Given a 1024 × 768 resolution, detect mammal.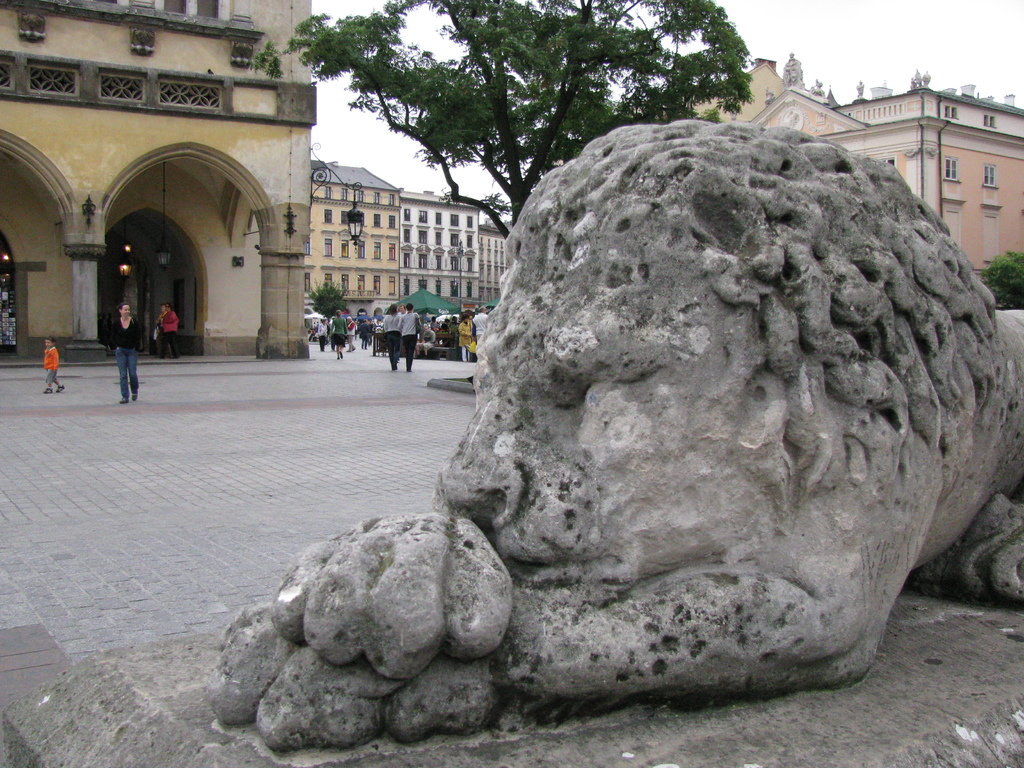
box=[472, 305, 490, 345].
